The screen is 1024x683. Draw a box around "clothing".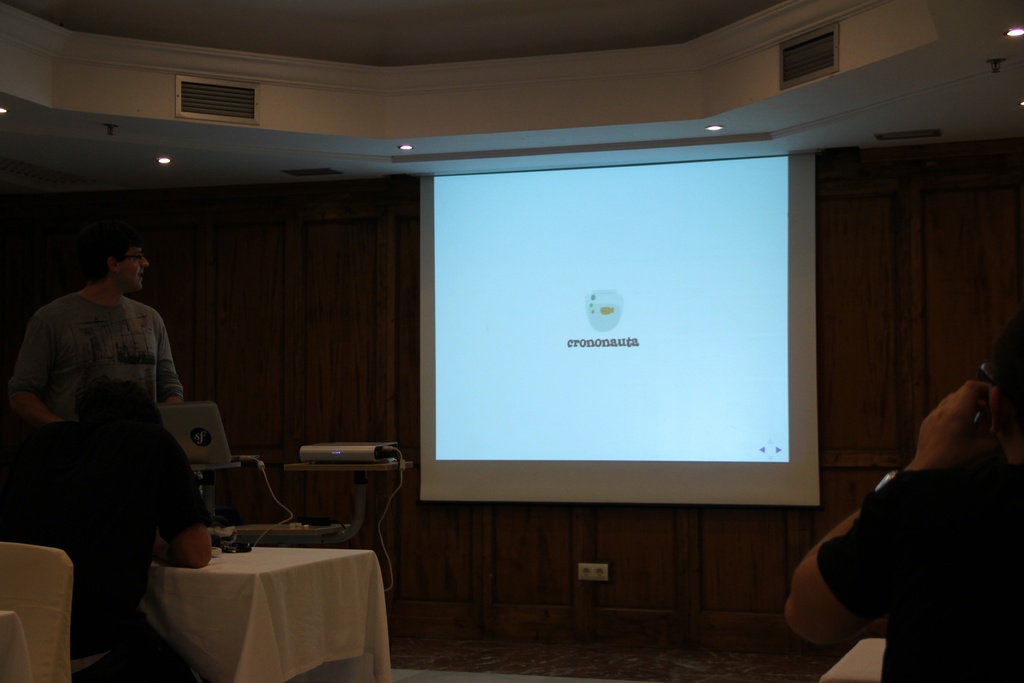
BBox(811, 457, 1022, 682).
